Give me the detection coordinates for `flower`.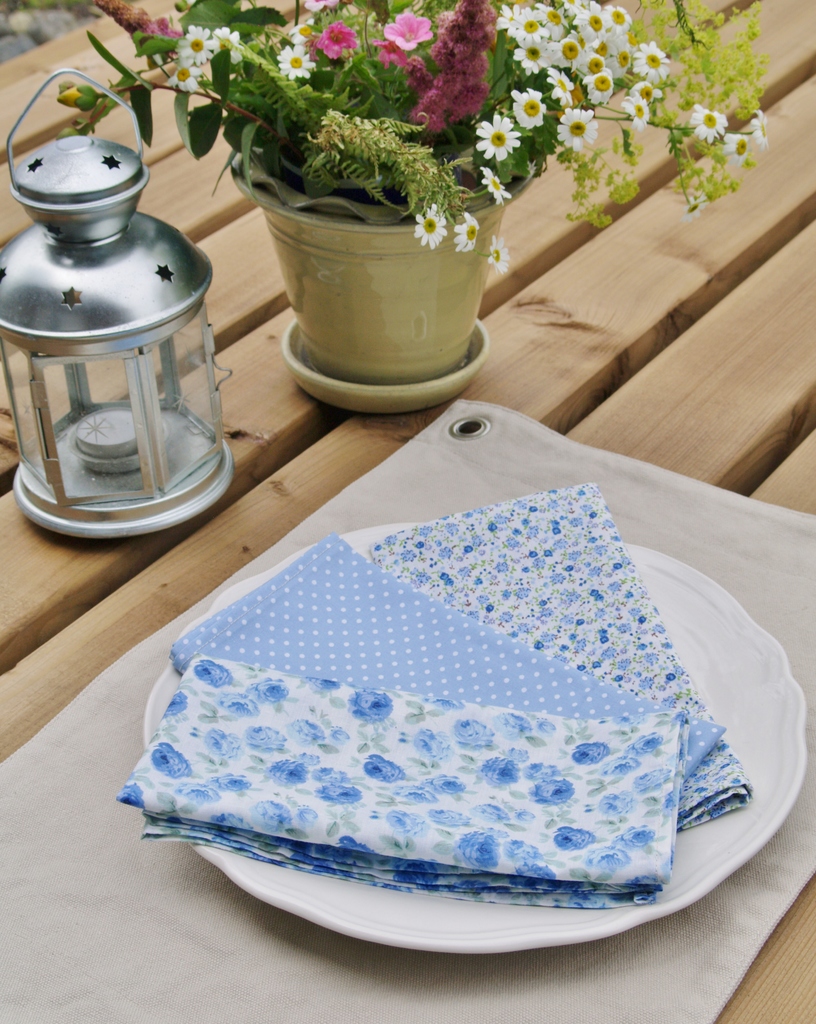
crop(451, 211, 481, 252).
